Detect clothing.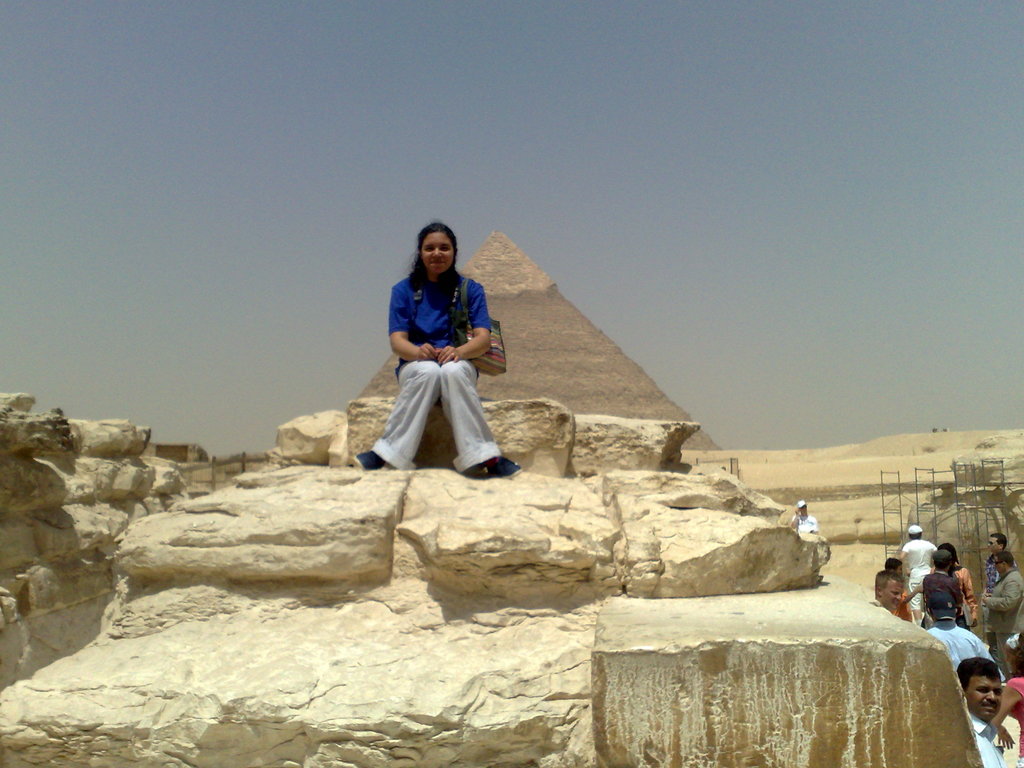
Detected at [left=926, top=574, right=962, bottom=616].
